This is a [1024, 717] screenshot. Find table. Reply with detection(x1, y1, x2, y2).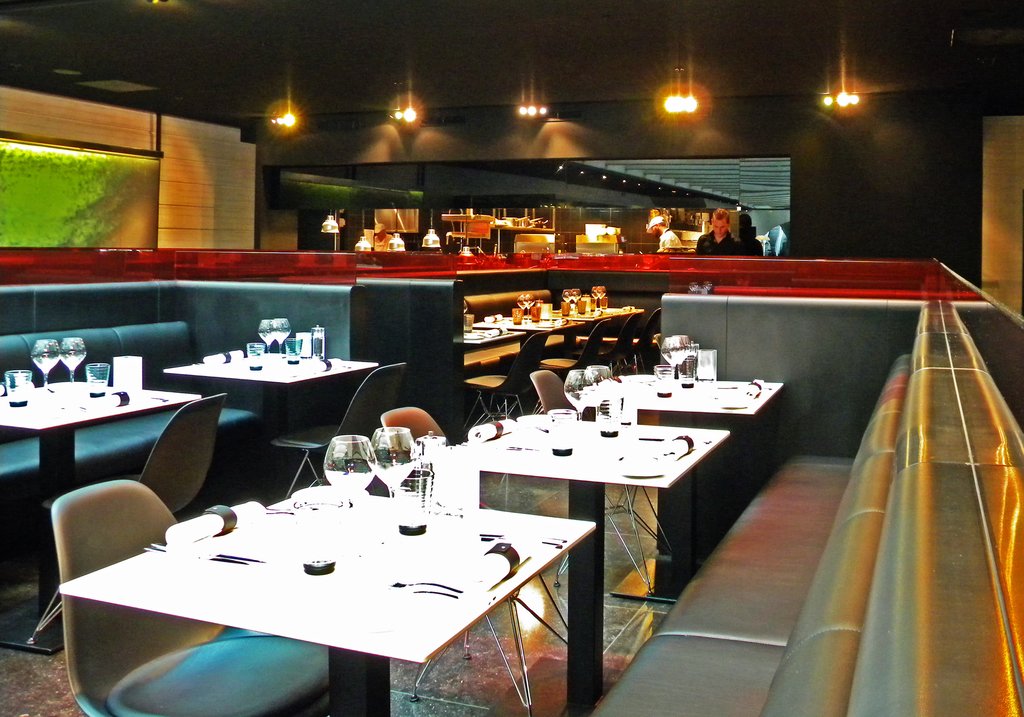
detection(431, 401, 737, 609).
